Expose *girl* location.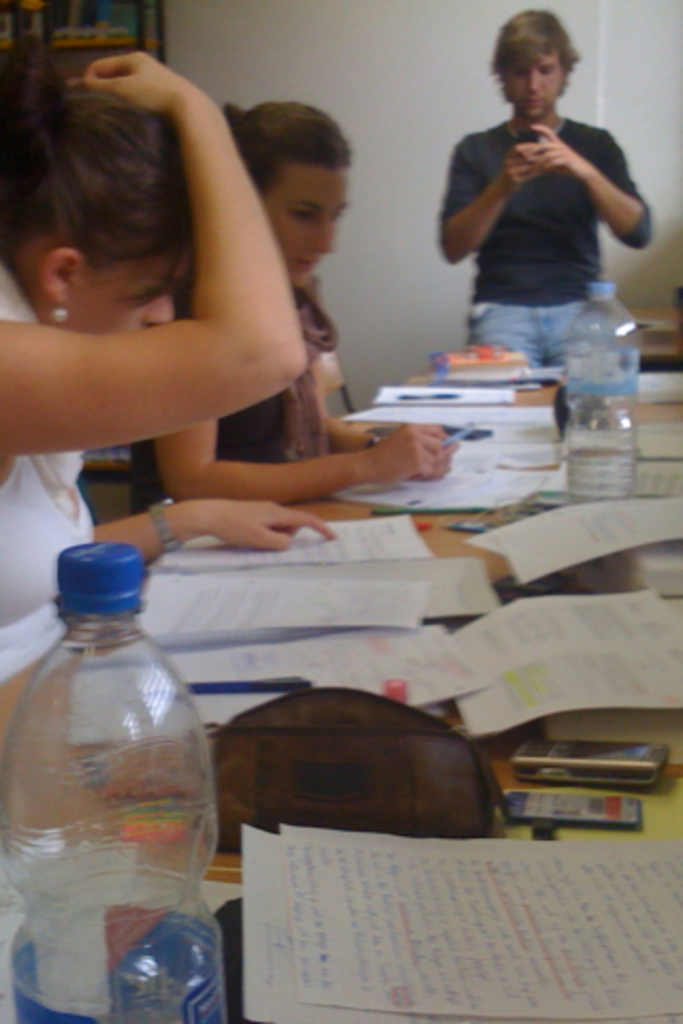
Exposed at x1=0, y1=43, x2=307, y2=623.
